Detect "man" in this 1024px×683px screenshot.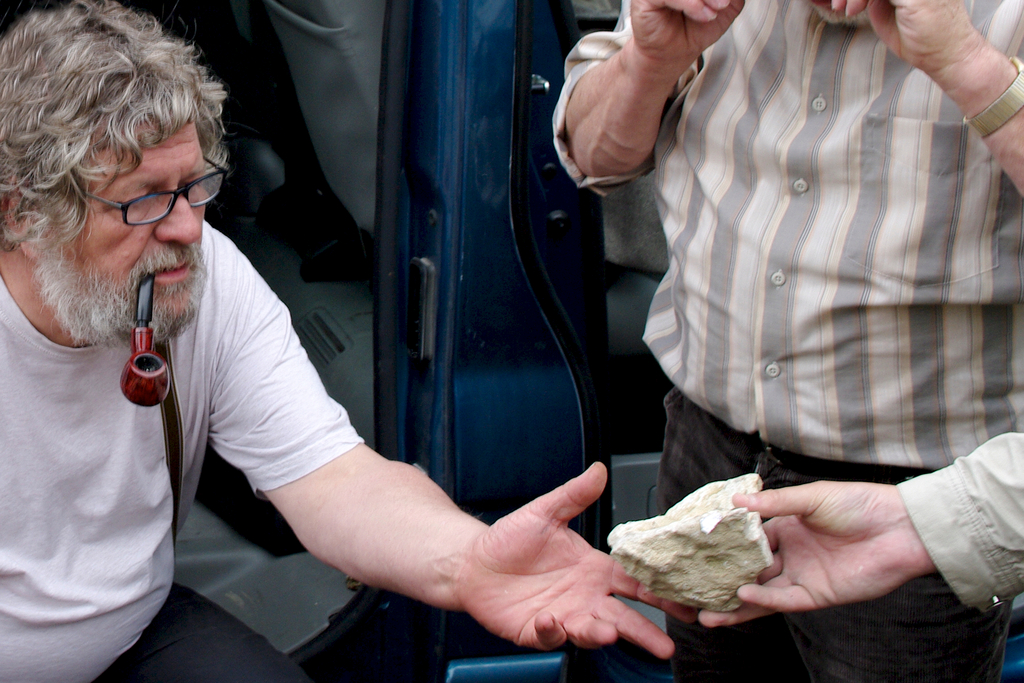
Detection: <box>0,0,695,682</box>.
